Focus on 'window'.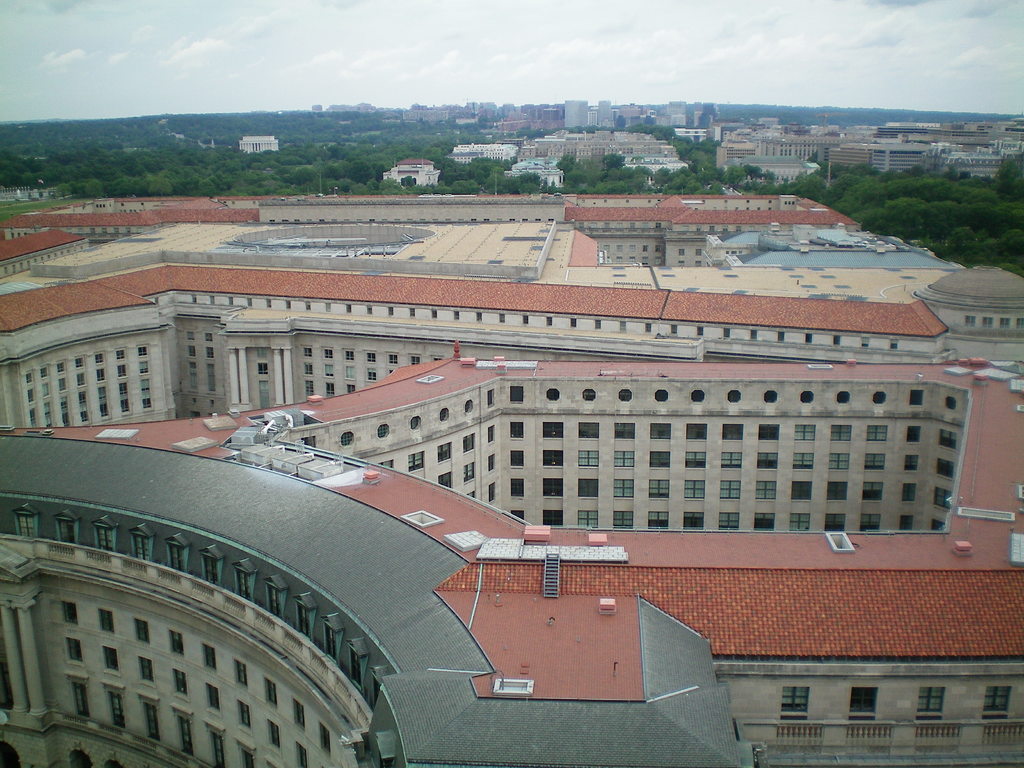
Focused at box(63, 637, 86, 666).
